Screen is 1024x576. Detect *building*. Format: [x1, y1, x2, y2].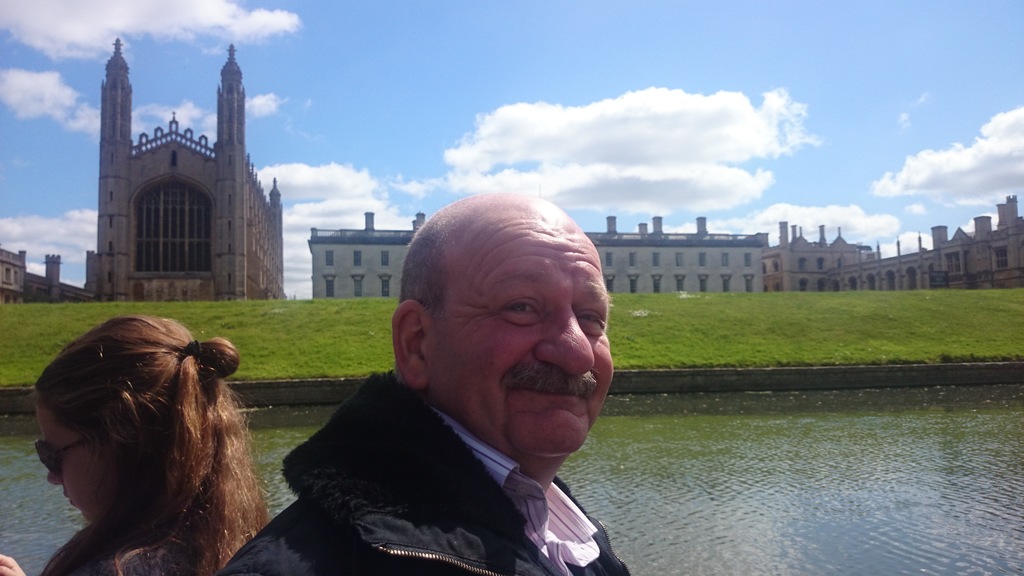
[0, 43, 286, 307].
